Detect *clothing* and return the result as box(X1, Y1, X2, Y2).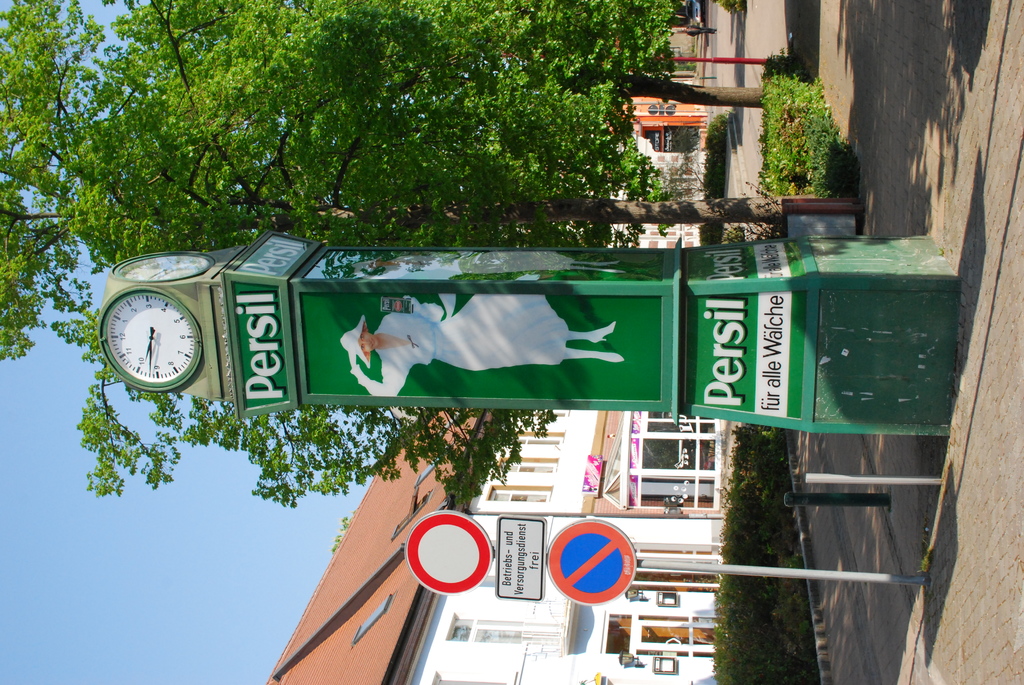
box(381, 256, 578, 273).
